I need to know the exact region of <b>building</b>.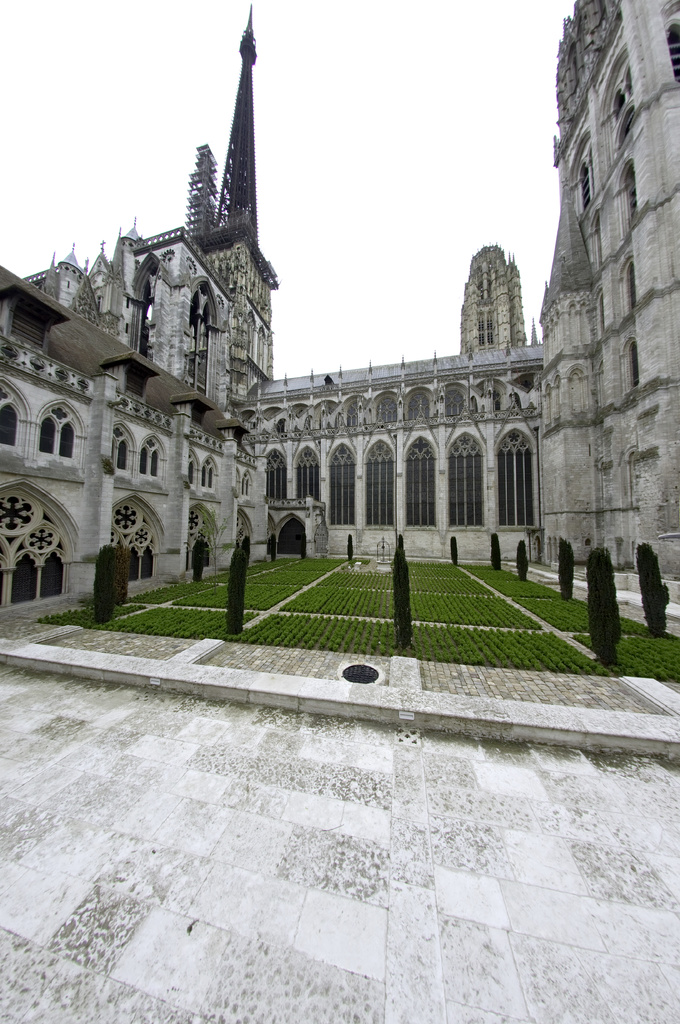
Region: l=0, t=0, r=679, b=630.
